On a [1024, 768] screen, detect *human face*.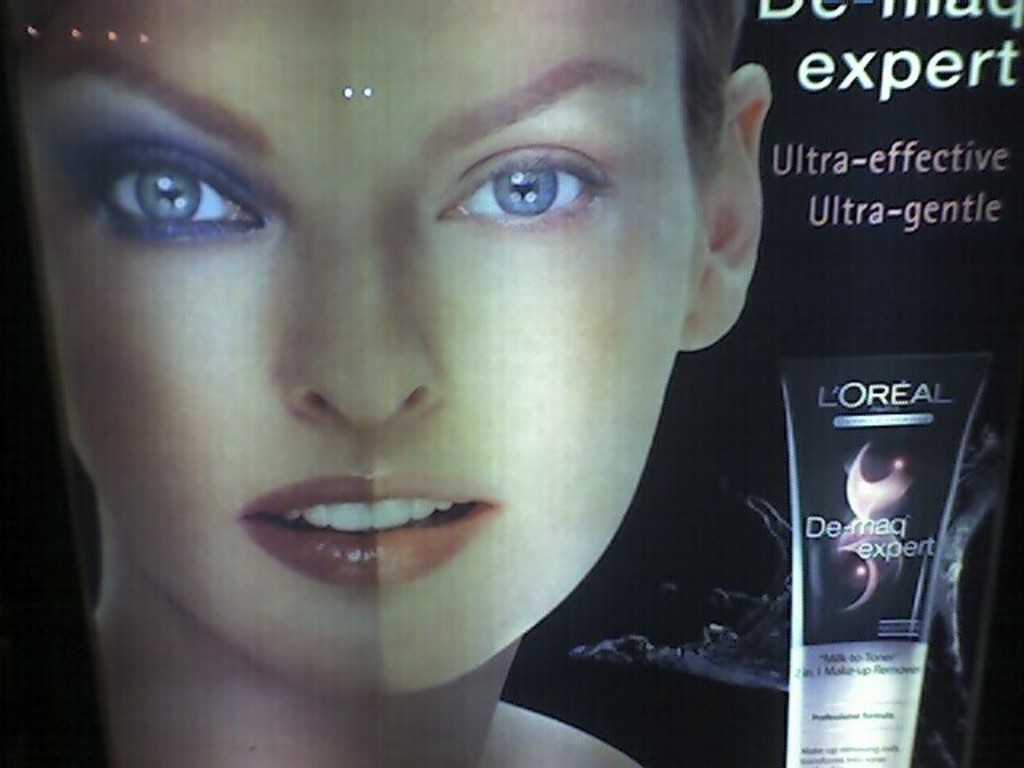
<bbox>8, 2, 710, 694</bbox>.
